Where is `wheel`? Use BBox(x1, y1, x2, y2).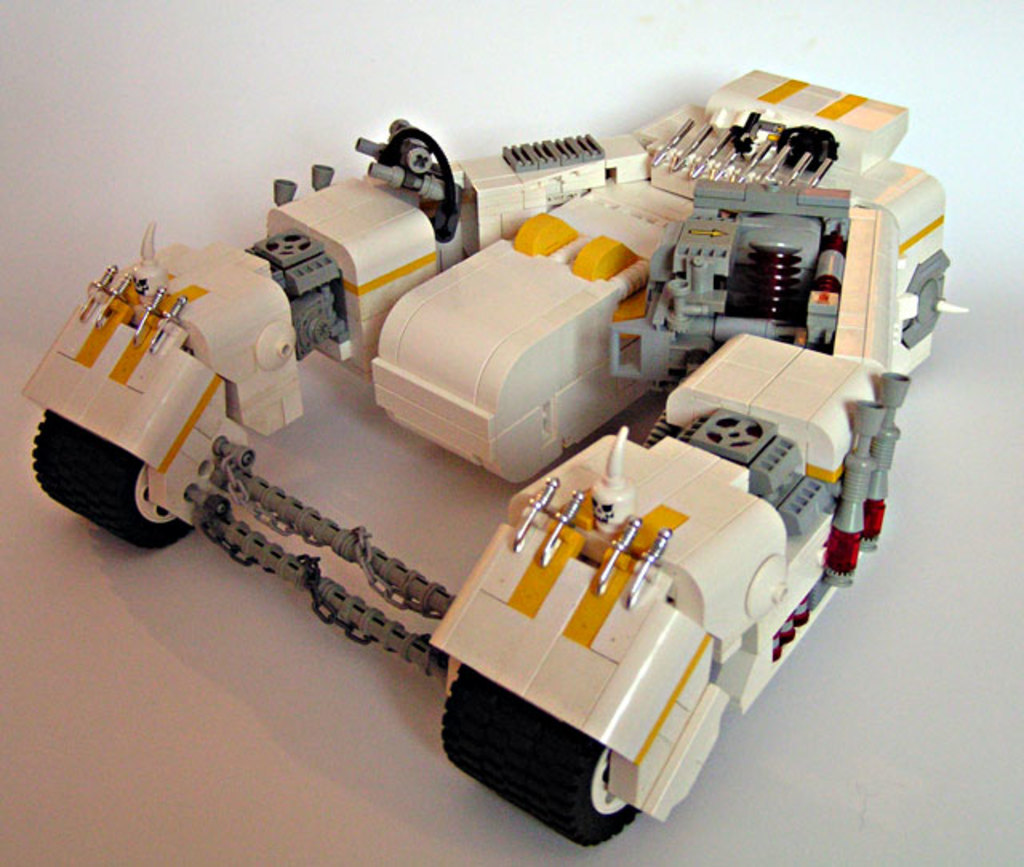
BBox(434, 662, 646, 849).
